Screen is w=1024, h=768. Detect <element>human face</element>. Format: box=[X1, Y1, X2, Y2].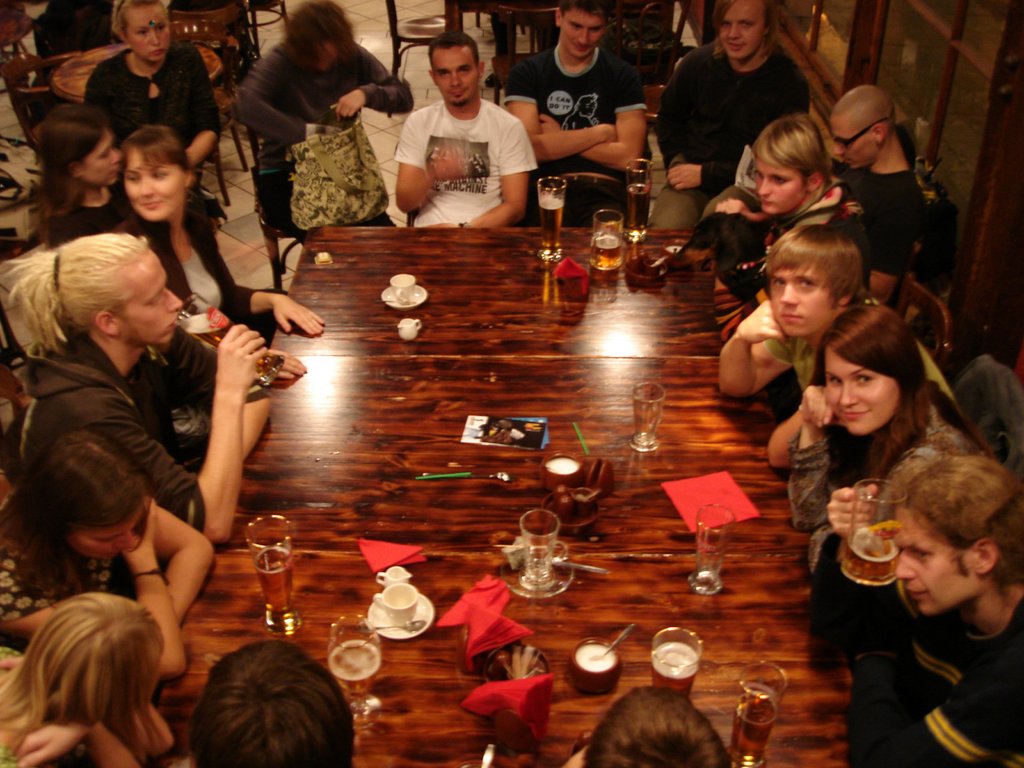
box=[125, 1, 169, 58].
